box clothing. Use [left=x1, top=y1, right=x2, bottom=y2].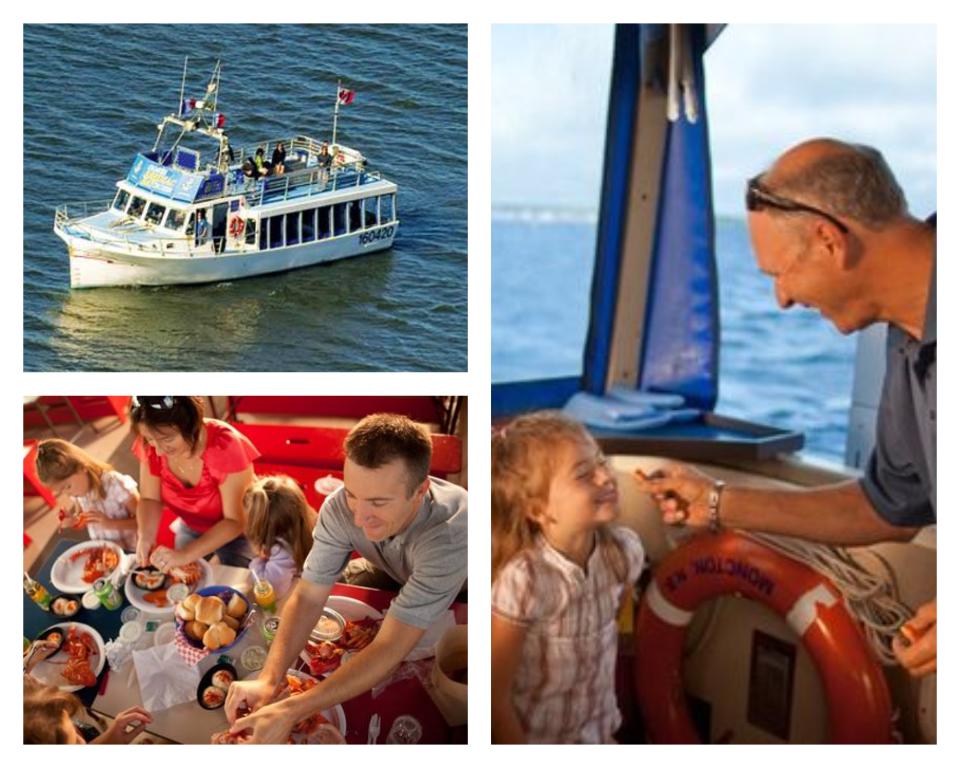
[left=483, top=475, right=651, bottom=745].
